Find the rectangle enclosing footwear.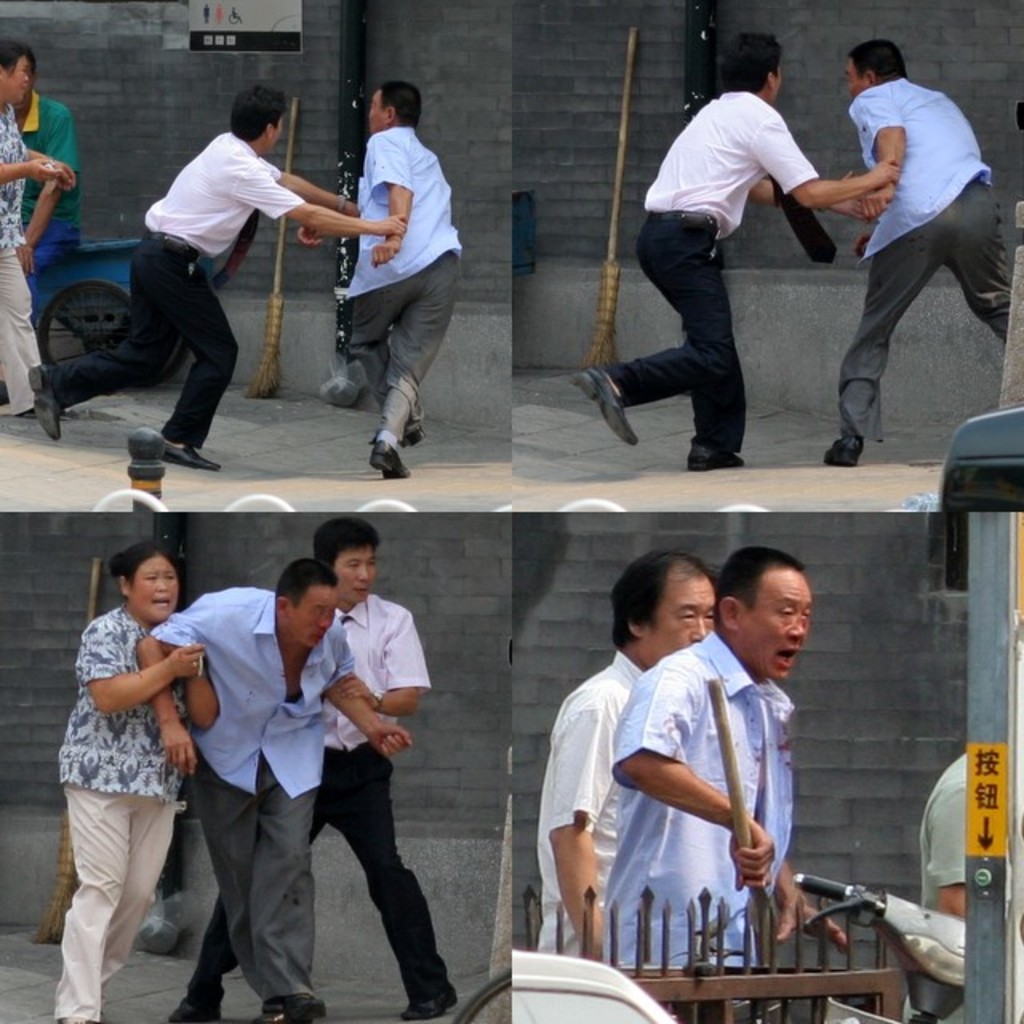
bbox=(680, 438, 754, 466).
